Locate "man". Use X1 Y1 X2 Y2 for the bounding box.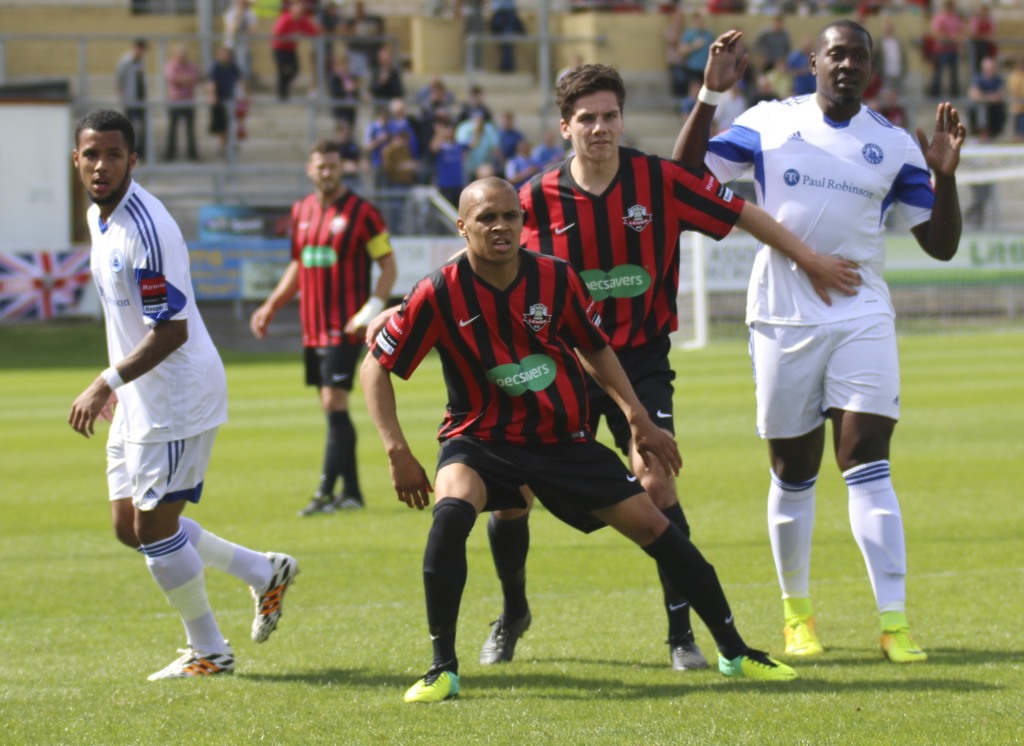
365 63 866 672.
